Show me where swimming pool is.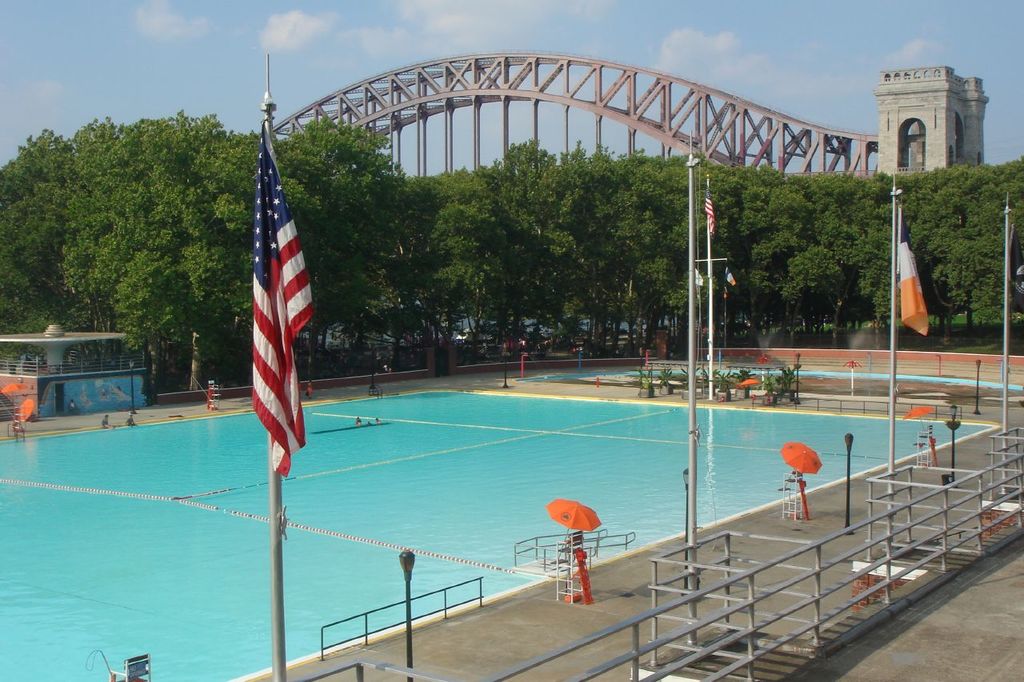
swimming pool is at 0/385/997/681.
